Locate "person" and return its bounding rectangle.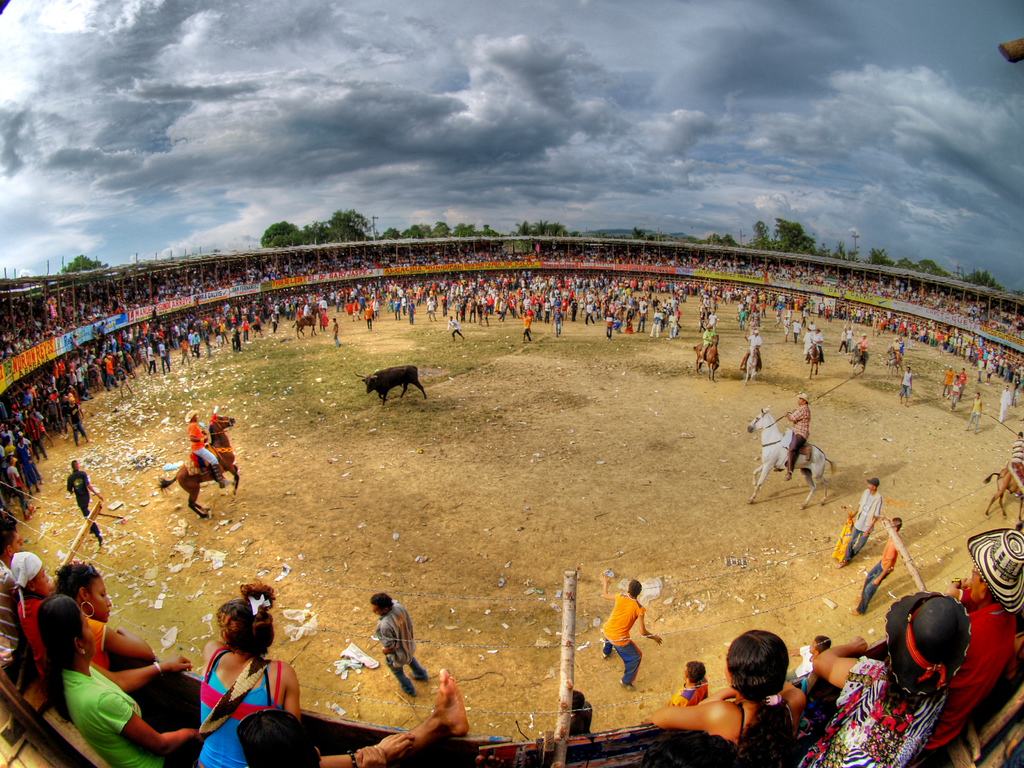
Rect(697, 320, 713, 358).
